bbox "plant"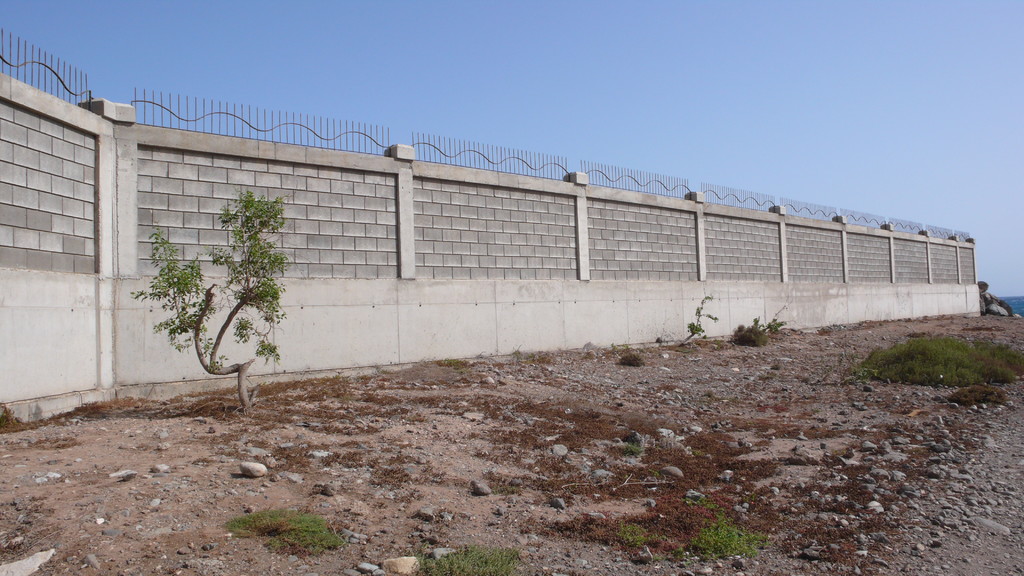
x1=171 y1=161 x2=288 y2=412
